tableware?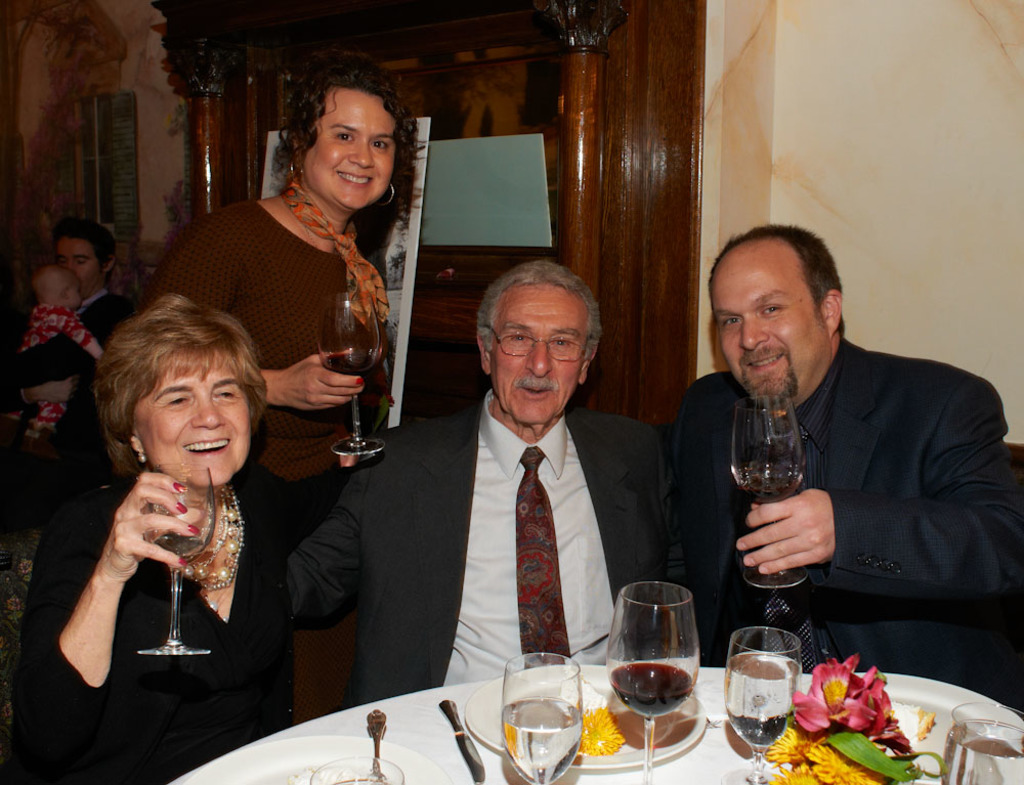
x1=934, y1=699, x2=1023, y2=784
